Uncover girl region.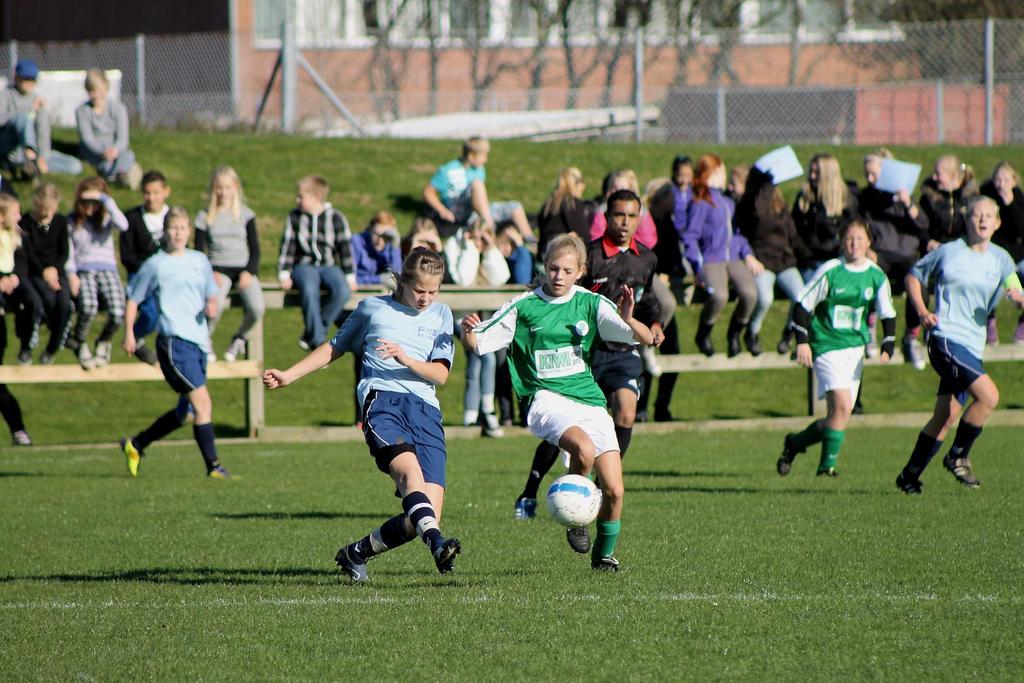
Uncovered: pyautogui.locateOnScreen(194, 166, 267, 362).
